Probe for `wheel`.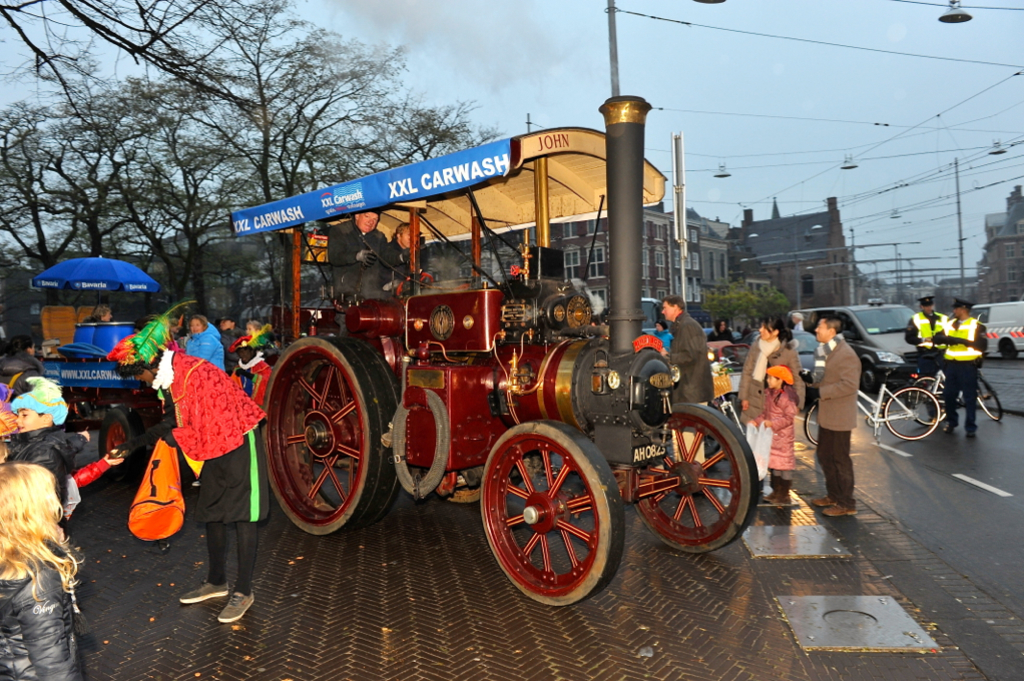
Probe result: <bbox>479, 426, 617, 601</bbox>.
